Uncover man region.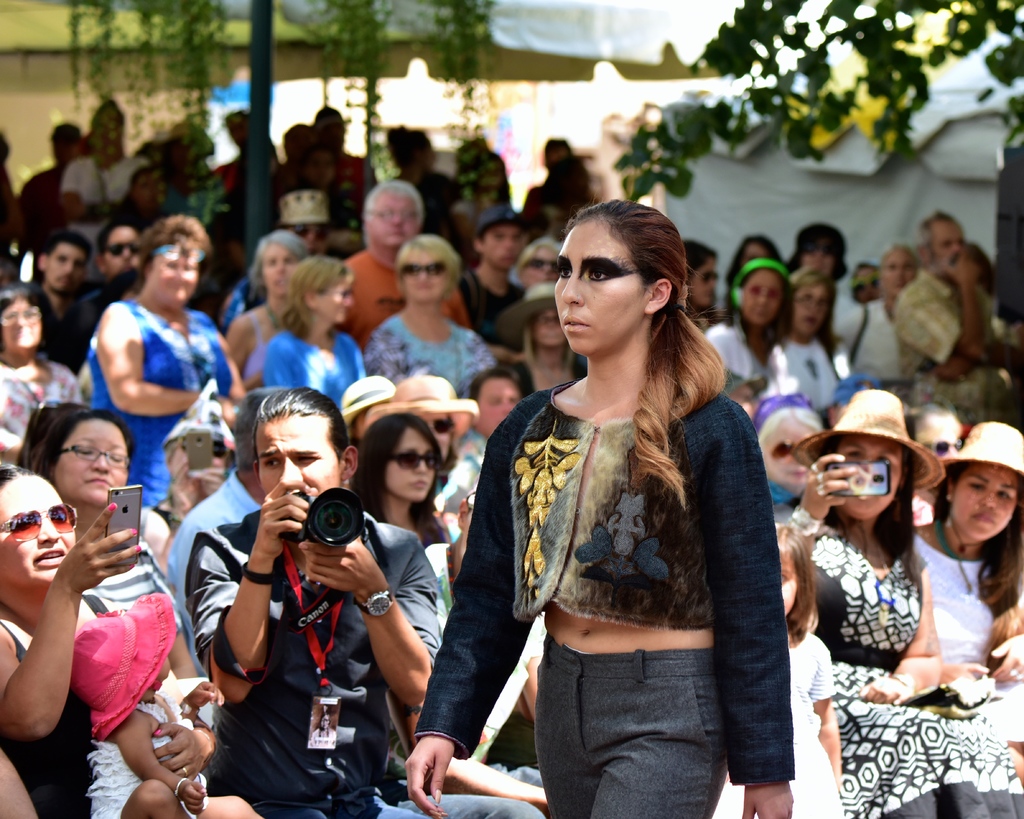
Uncovered: (x1=884, y1=212, x2=1023, y2=426).
